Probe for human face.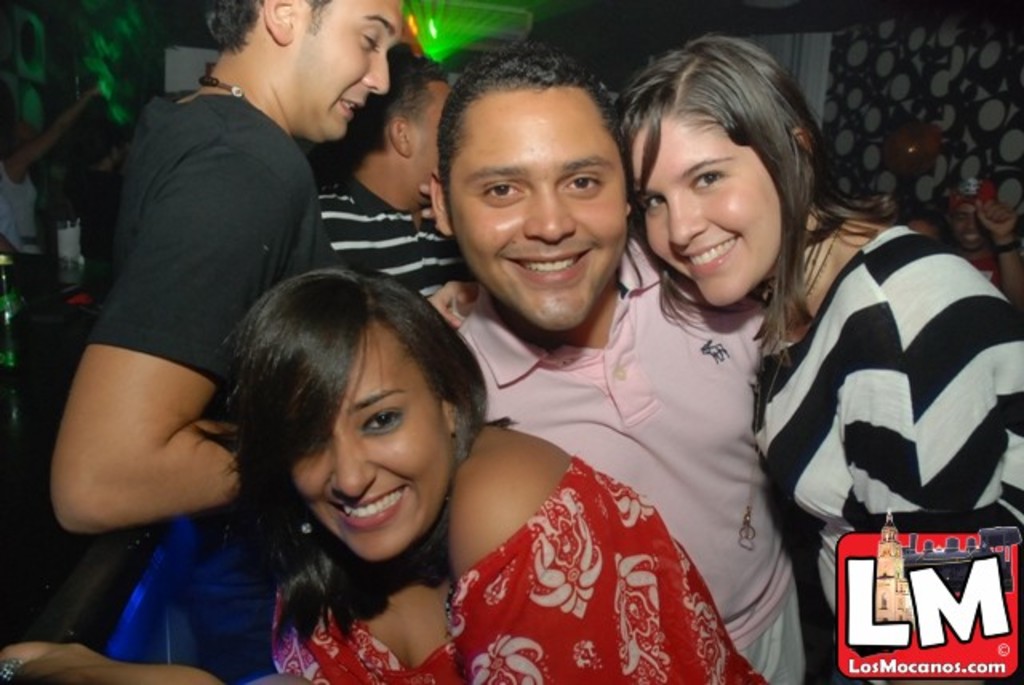
Probe result: BBox(299, 325, 453, 567).
